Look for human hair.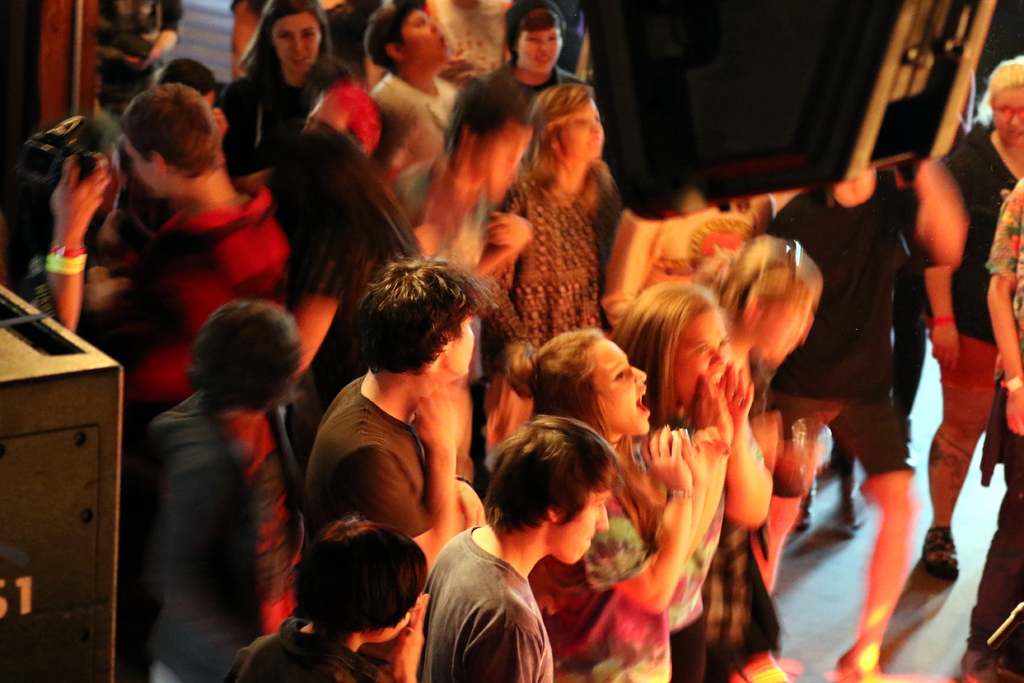
Found: crop(691, 234, 822, 344).
